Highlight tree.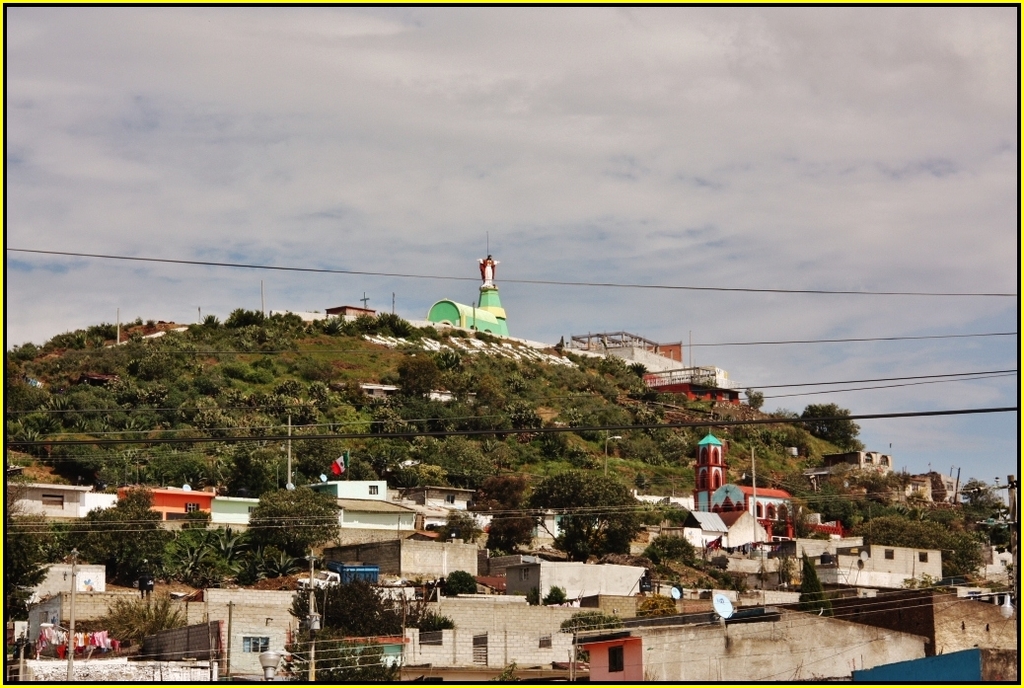
Highlighted region: rect(200, 312, 218, 329).
